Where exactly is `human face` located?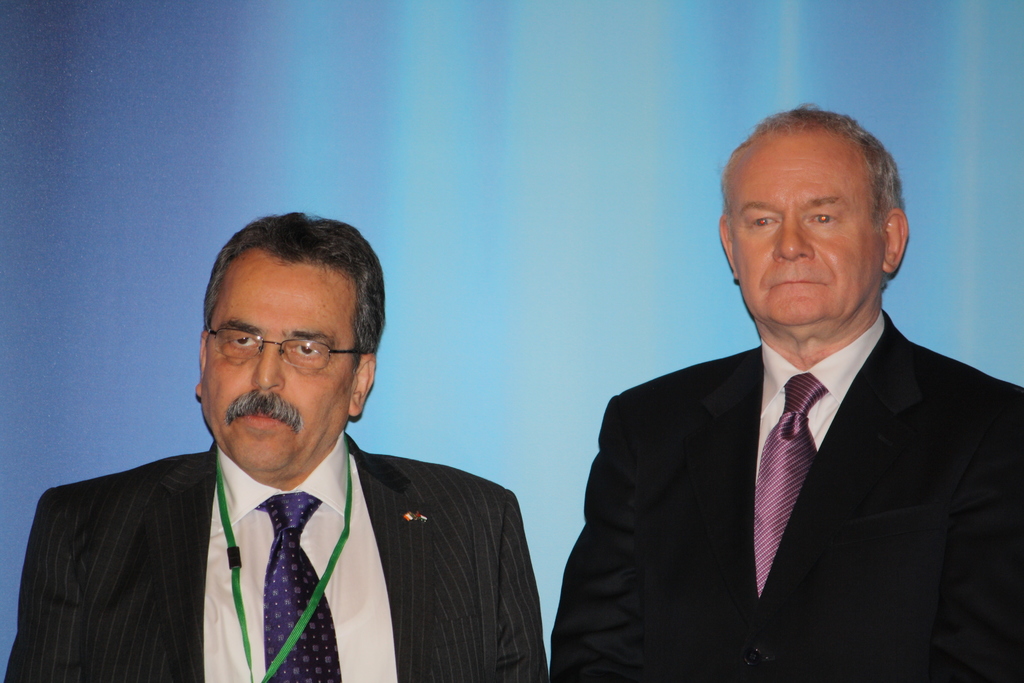
Its bounding box is x1=199, y1=247, x2=364, y2=473.
